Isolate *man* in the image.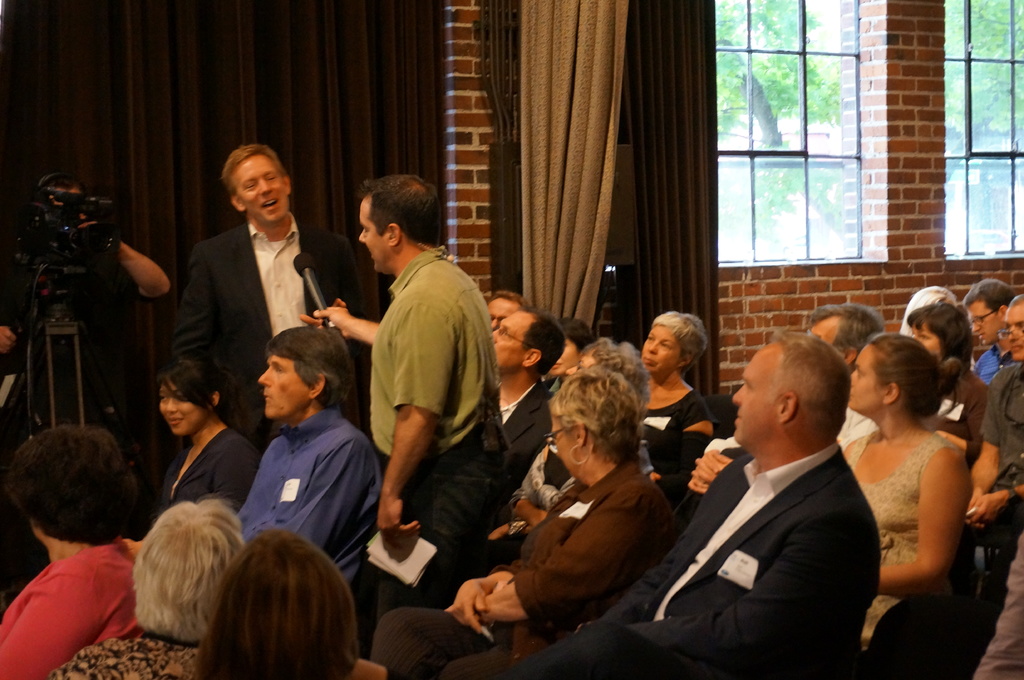
Isolated region: left=972, top=292, right=1023, bottom=534.
